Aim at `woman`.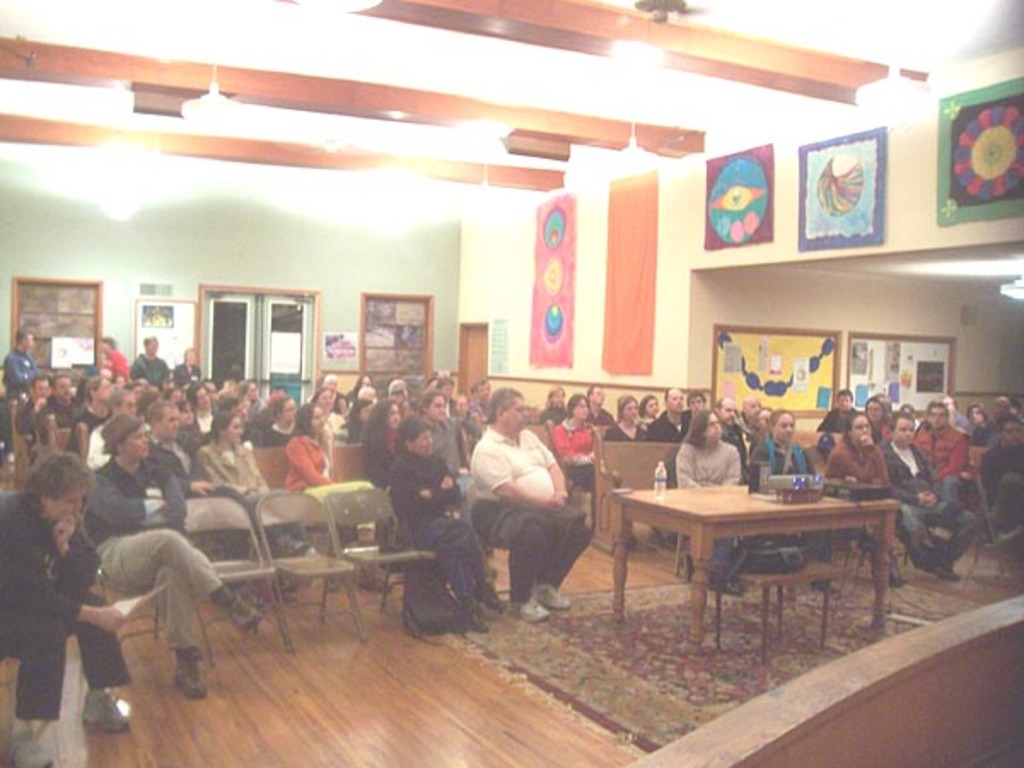
Aimed at (left=602, top=396, right=652, bottom=439).
